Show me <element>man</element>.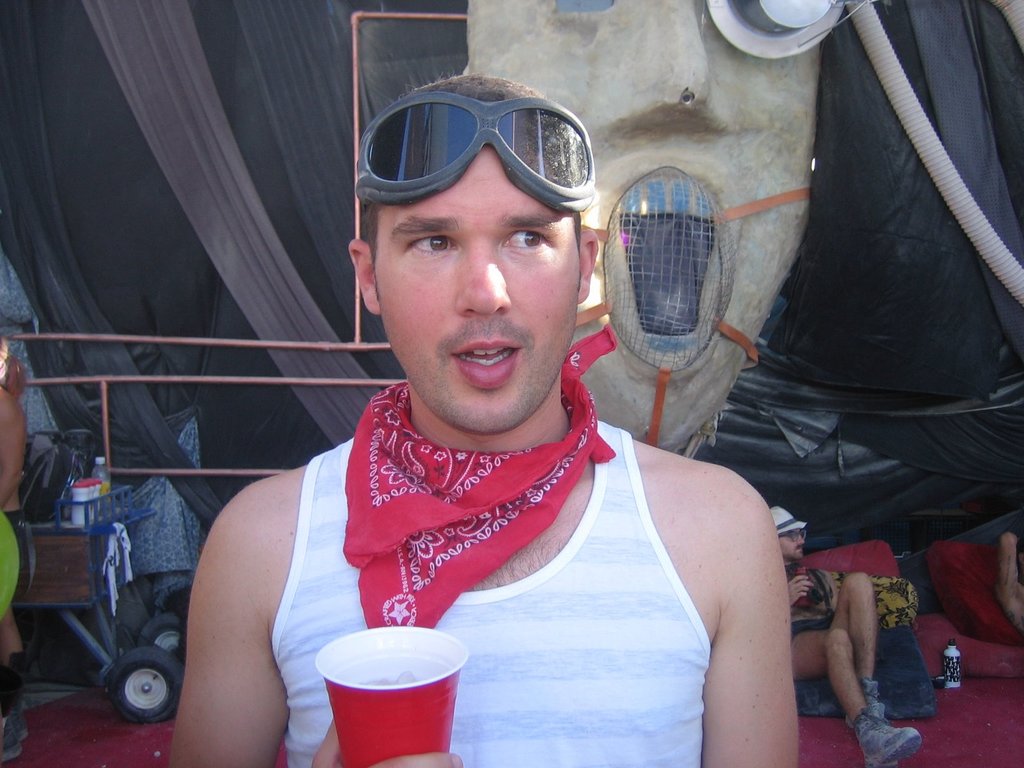
<element>man</element> is here: x1=764 y1=497 x2=918 y2=767.
